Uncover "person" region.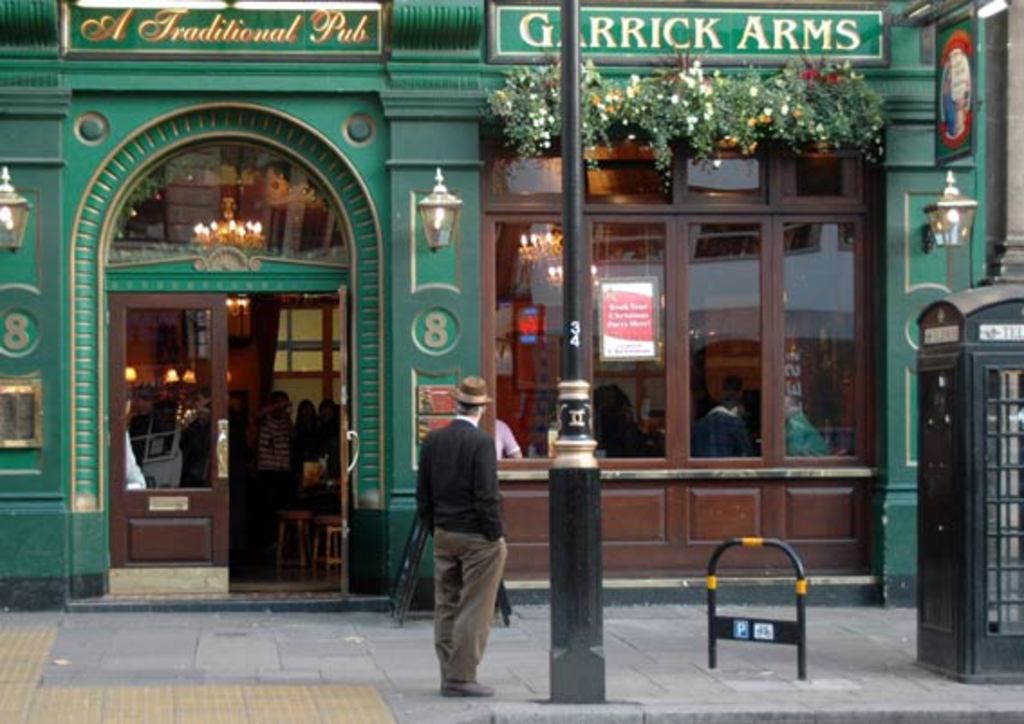
Uncovered: {"x1": 289, "y1": 399, "x2": 316, "y2": 493}.
